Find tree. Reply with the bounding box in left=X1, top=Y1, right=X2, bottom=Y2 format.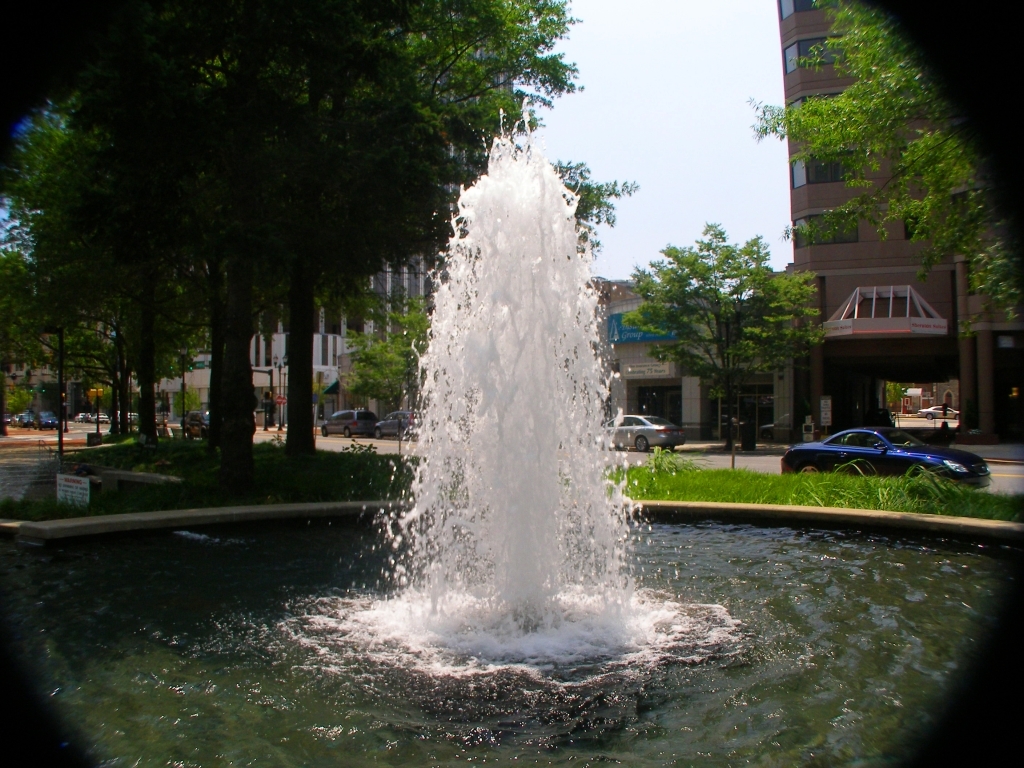
left=541, top=158, right=642, bottom=268.
